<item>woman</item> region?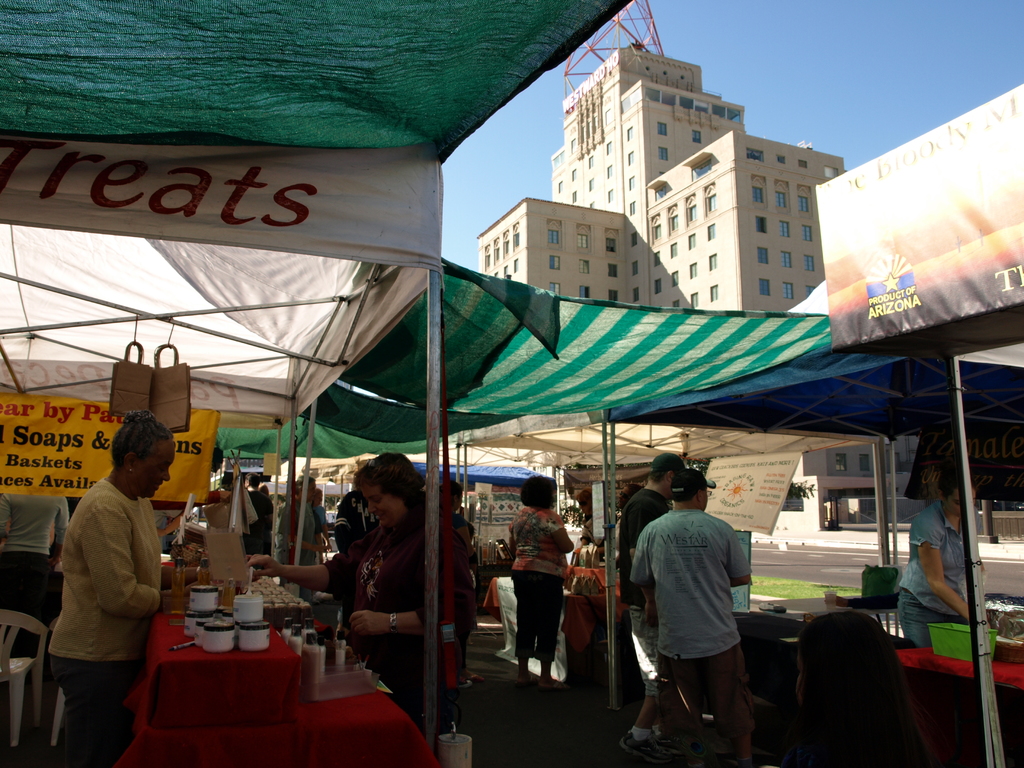
detection(246, 445, 481, 724)
